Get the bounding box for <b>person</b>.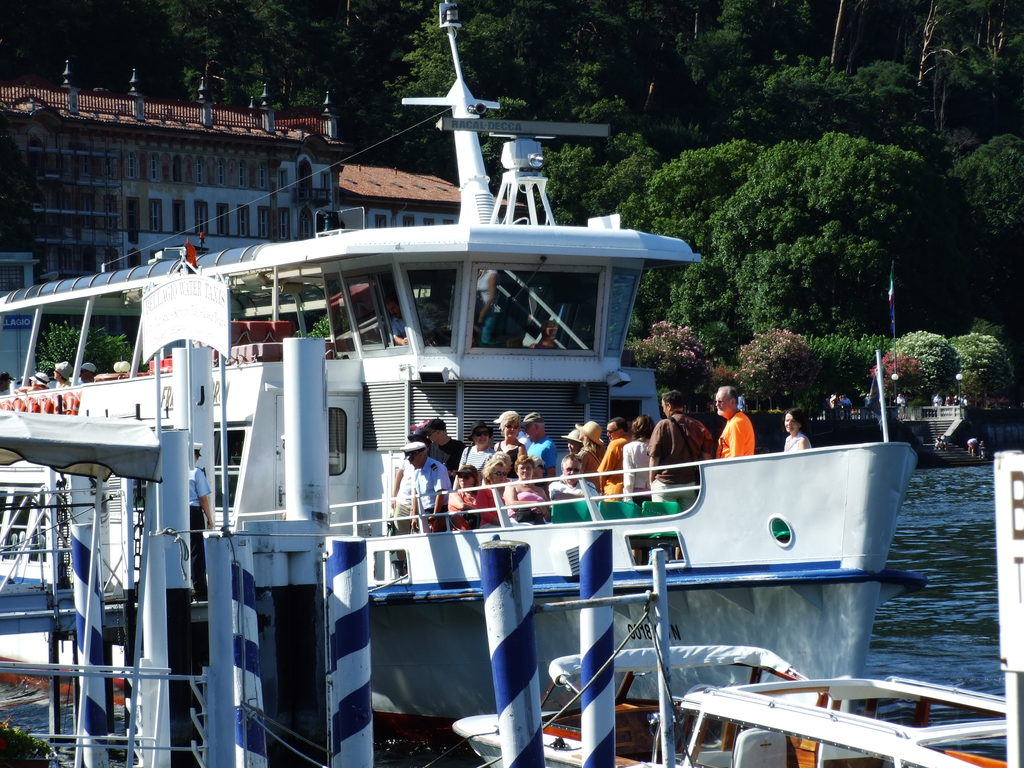
[450, 424, 490, 491].
